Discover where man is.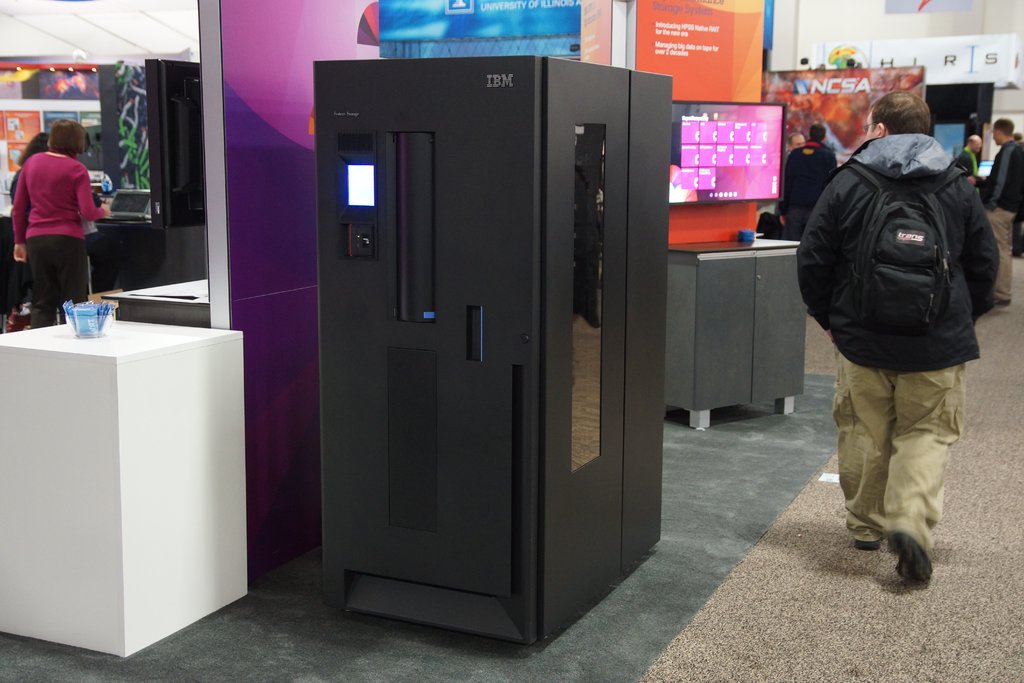
Discovered at x1=956 y1=135 x2=987 y2=188.
